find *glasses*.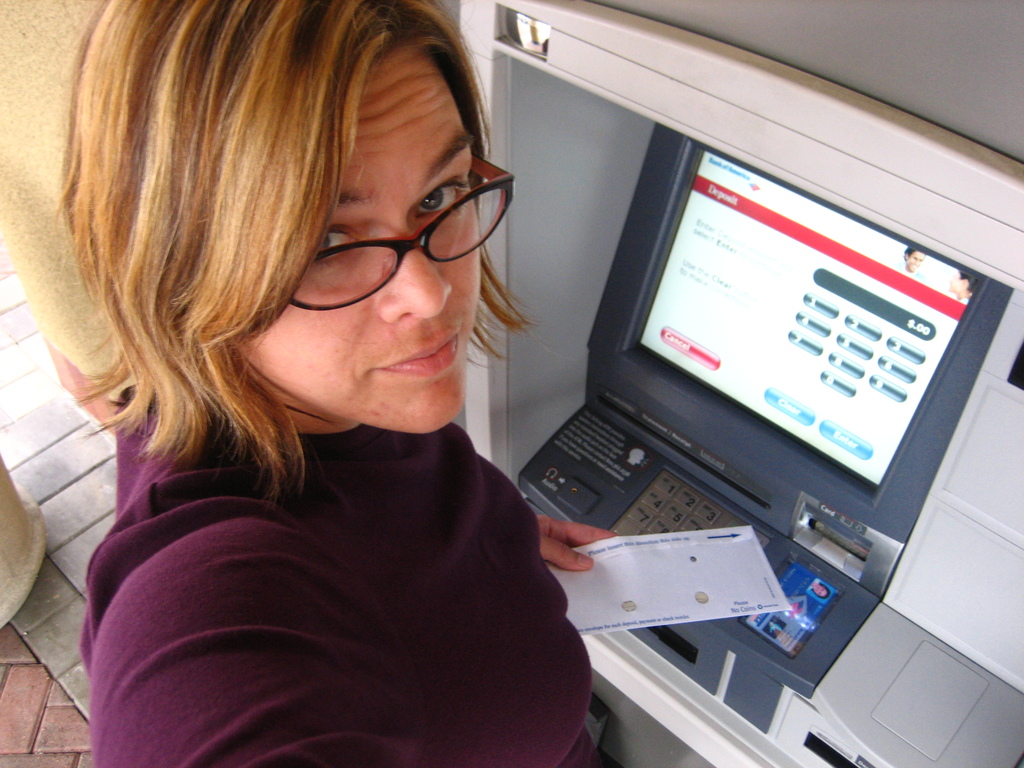
(left=278, top=160, right=500, bottom=302).
